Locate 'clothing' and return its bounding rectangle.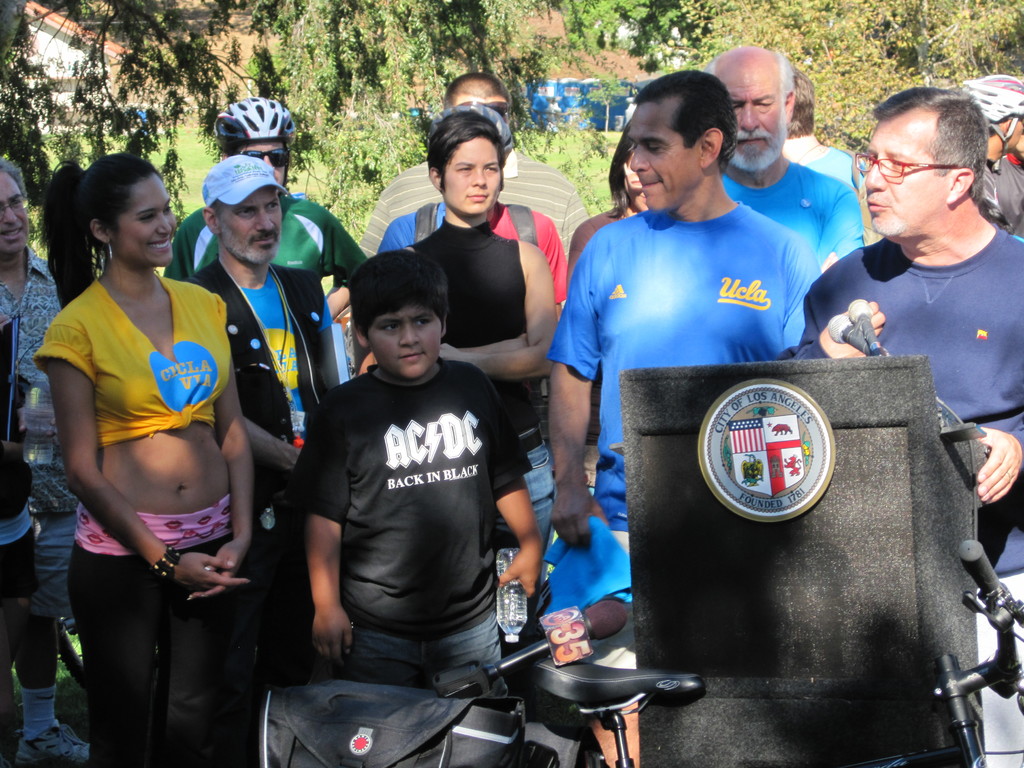
[771, 232, 1023, 582].
